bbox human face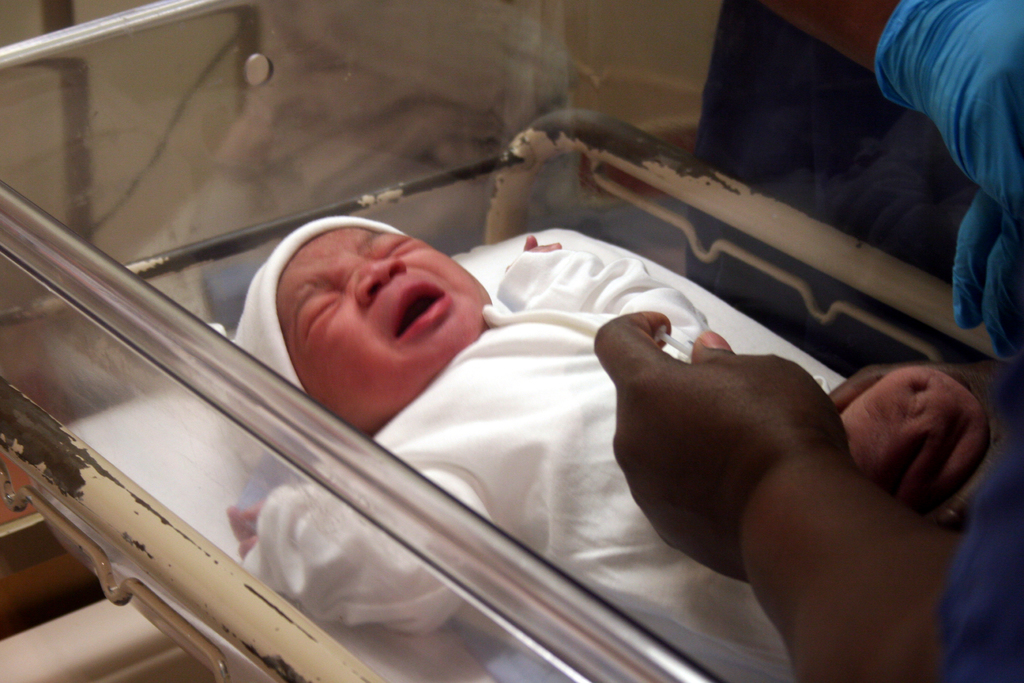
bbox(264, 206, 486, 420)
